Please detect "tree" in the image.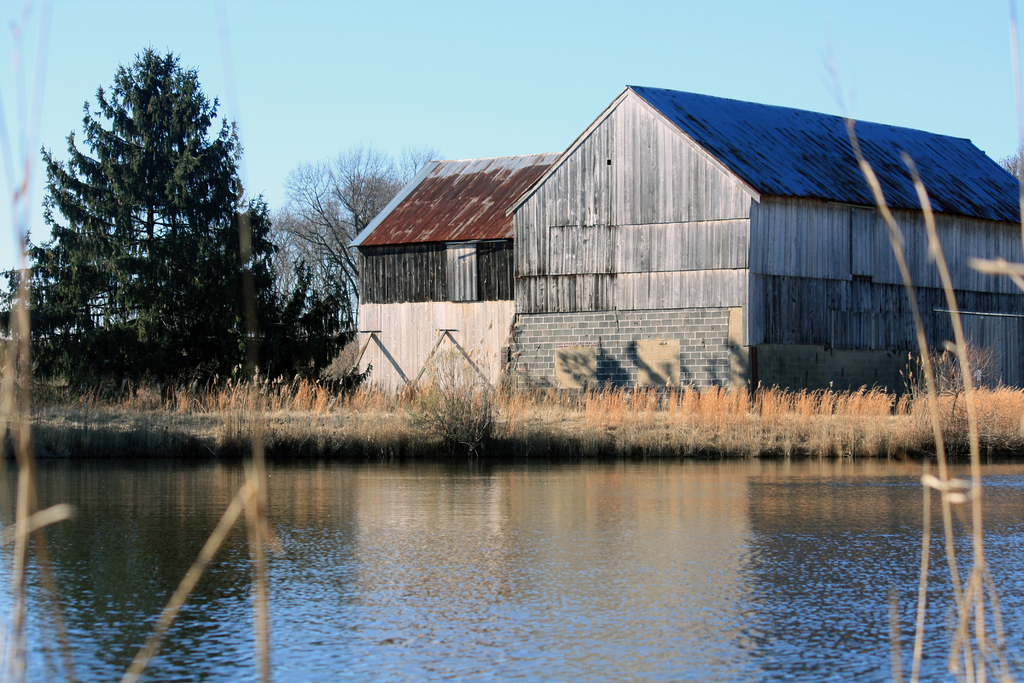
(x1=0, y1=51, x2=369, y2=410).
